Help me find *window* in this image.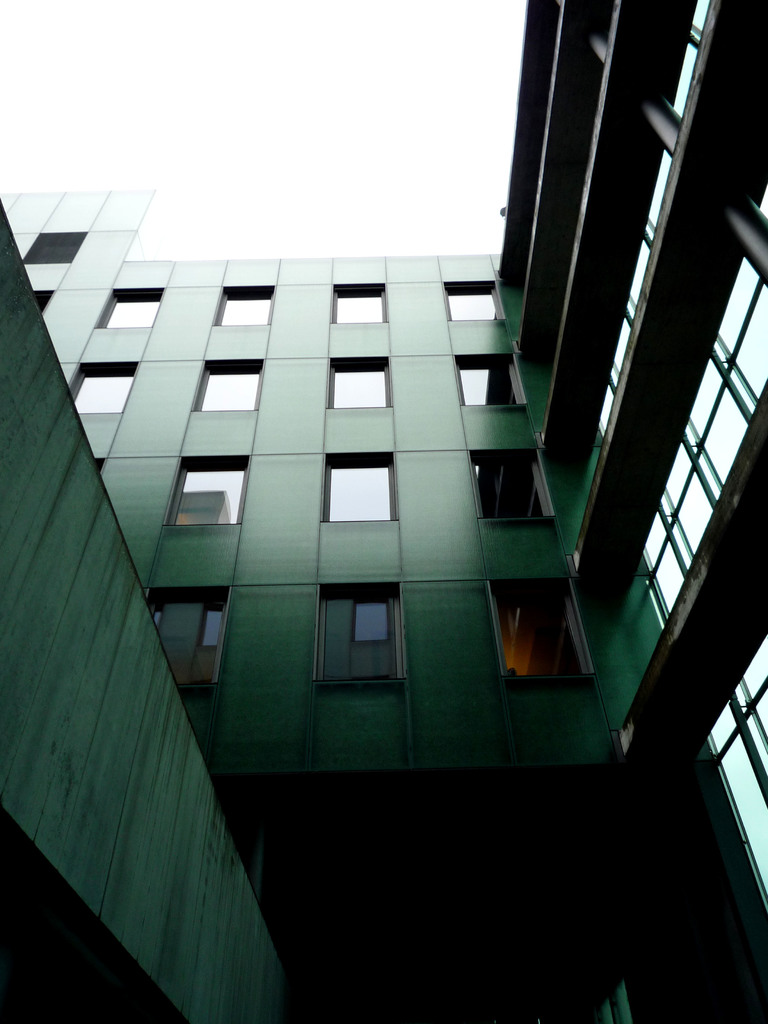
Found it: region(33, 291, 54, 315).
